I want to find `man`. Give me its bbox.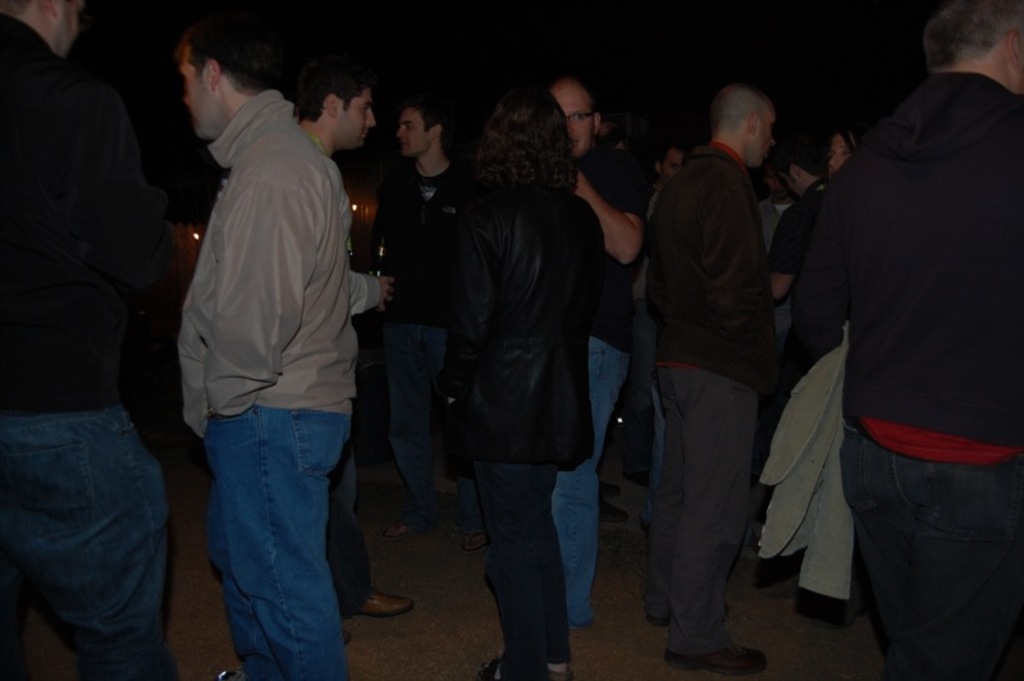
x1=178 y1=0 x2=355 y2=680.
